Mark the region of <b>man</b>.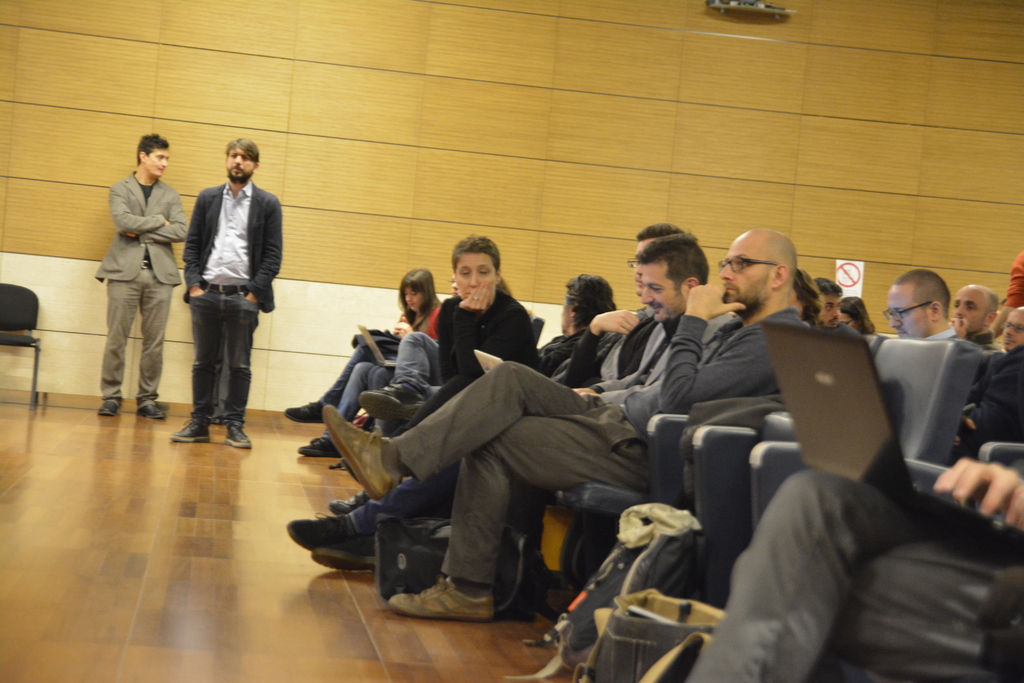
Region: box(166, 144, 280, 421).
